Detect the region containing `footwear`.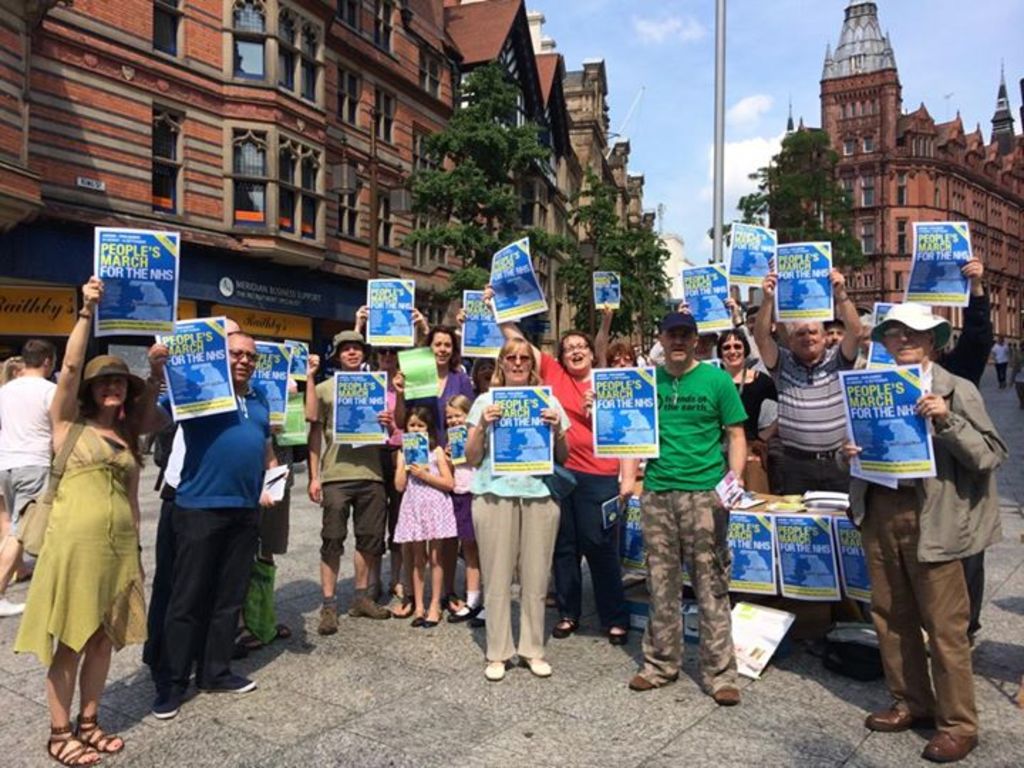
bbox(924, 725, 976, 755).
